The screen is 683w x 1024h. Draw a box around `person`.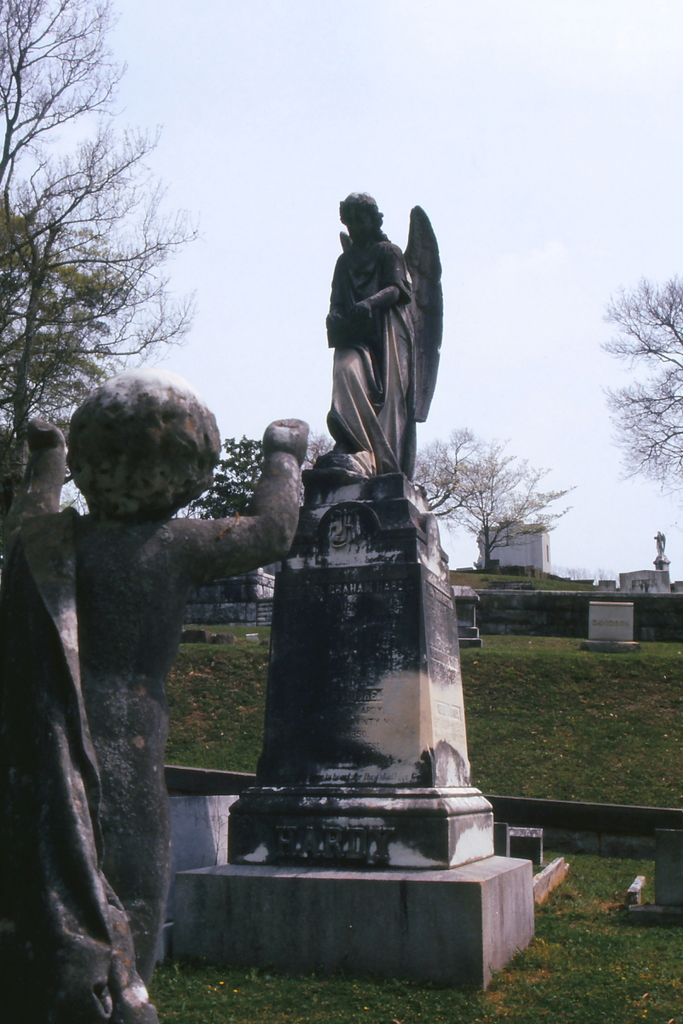
(23, 358, 283, 997).
